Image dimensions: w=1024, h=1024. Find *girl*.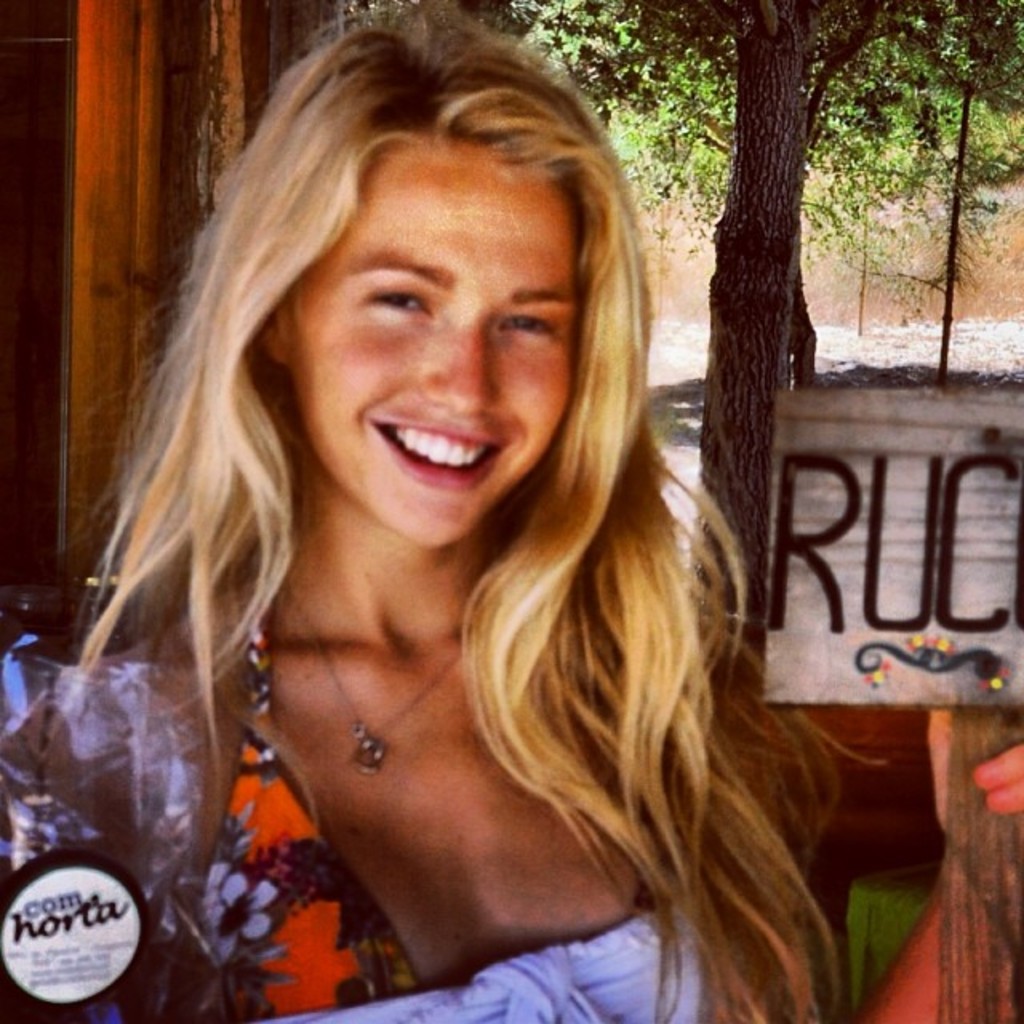
select_region(0, 0, 1022, 1022).
